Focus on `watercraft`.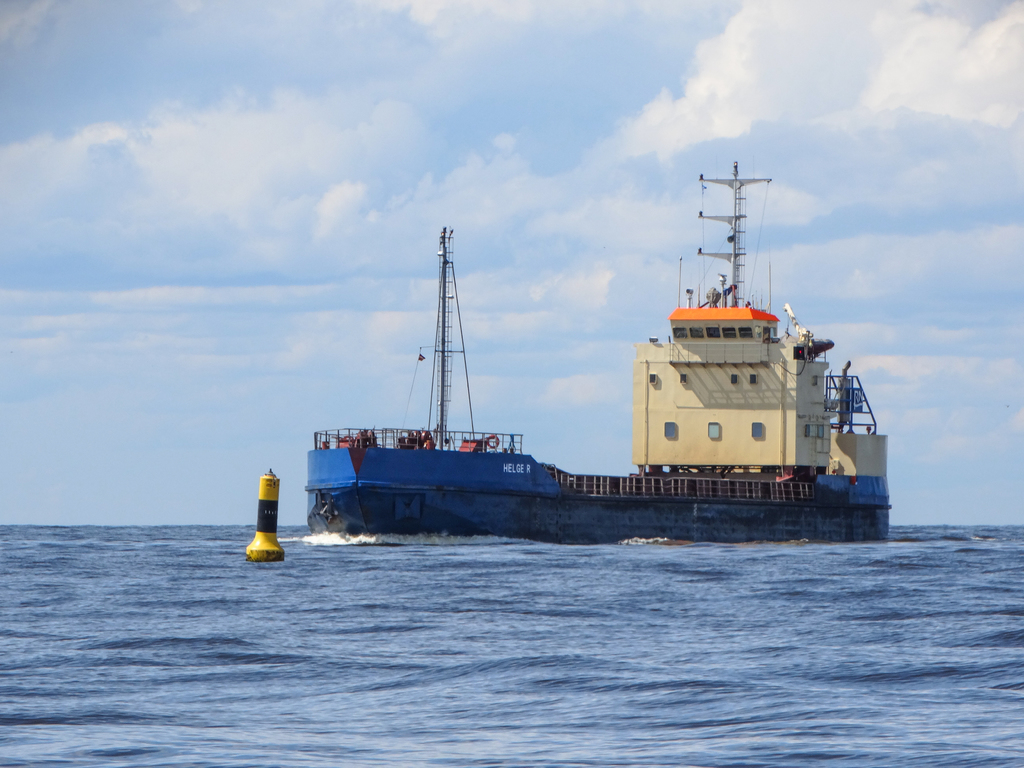
Focused at locate(305, 161, 893, 540).
